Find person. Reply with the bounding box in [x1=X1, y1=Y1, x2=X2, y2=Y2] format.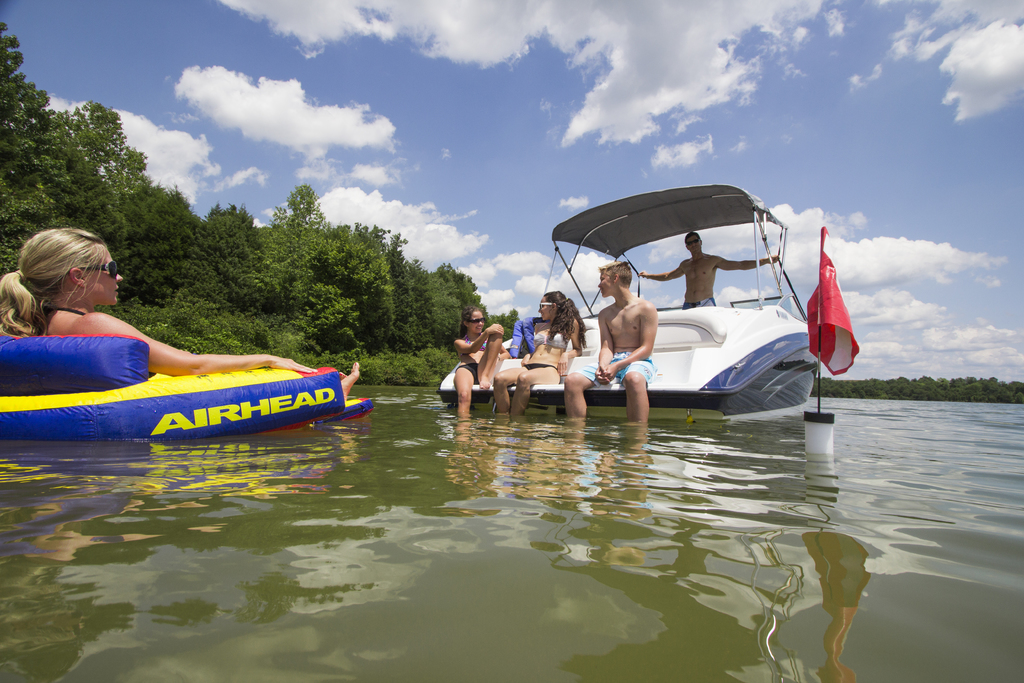
[x1=451, y1=304, x2=504, y2=420].
